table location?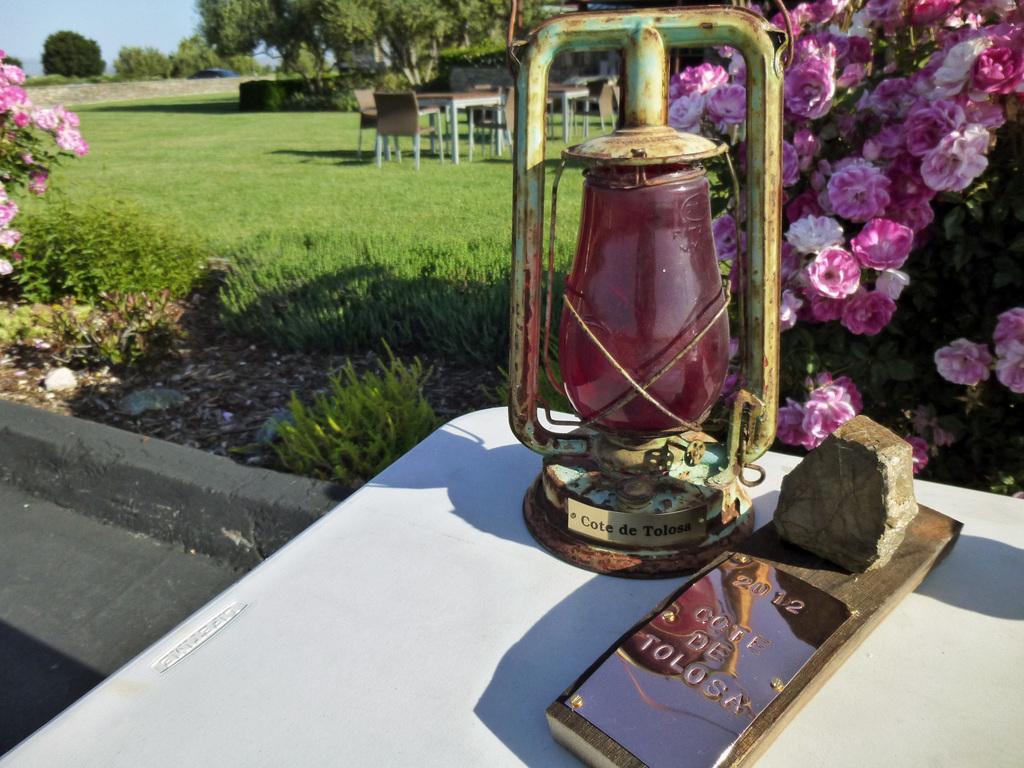
detection(0, 403, 1023, 767)
